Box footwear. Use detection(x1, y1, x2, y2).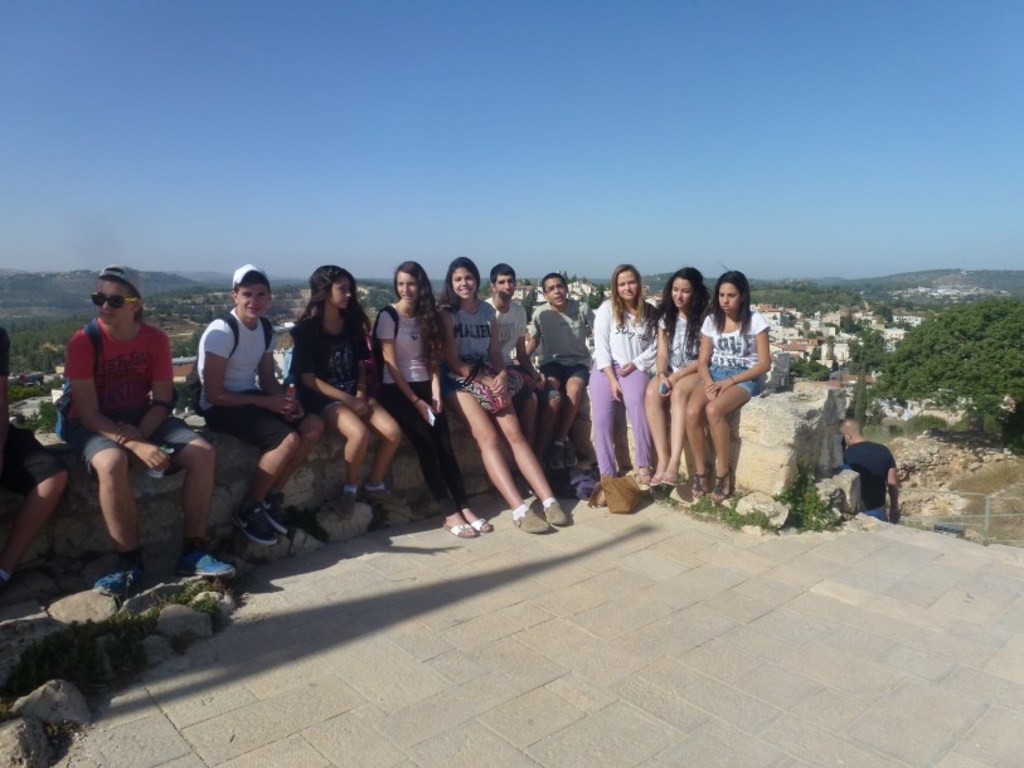
detection(266, 504, 283, 531).
